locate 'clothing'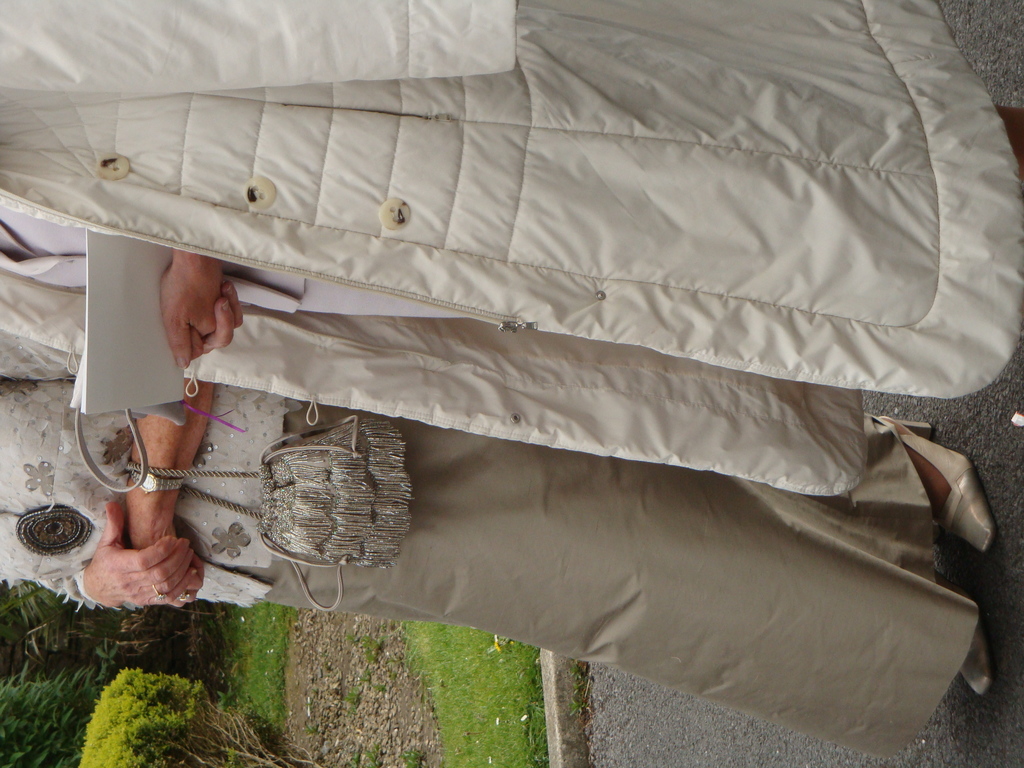
[left=0, top=0, right=1023, bottom=404]
